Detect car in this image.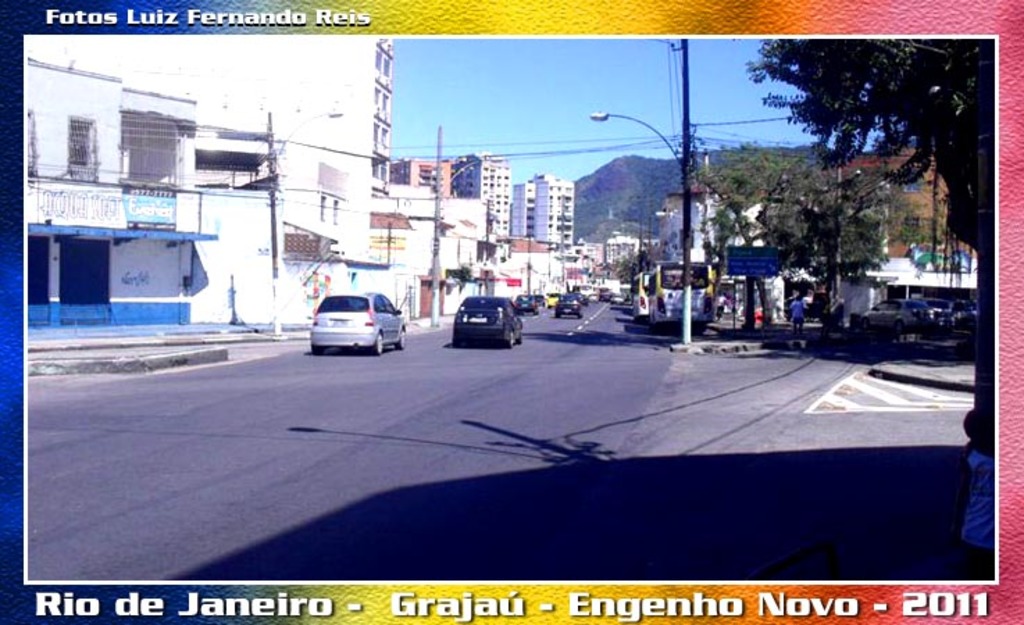
Detection: region(308, 290, 410, 354).
